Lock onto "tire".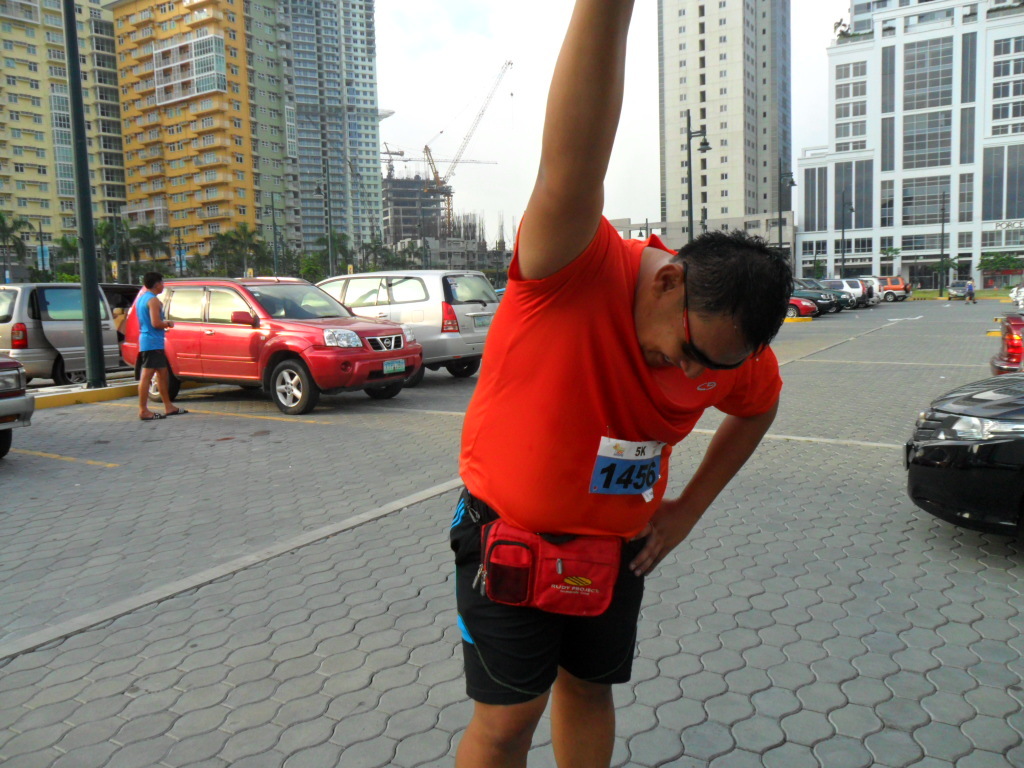
Locked: bbox=(824, 300, 841, 316).
